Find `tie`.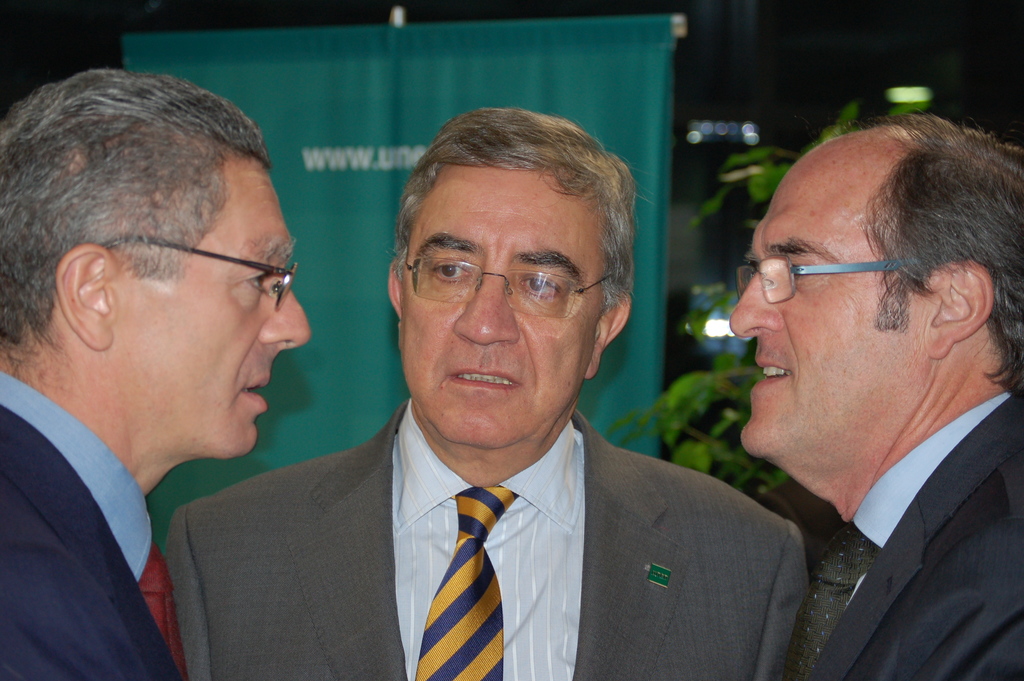
bbox(410, 483, 522, 680).
